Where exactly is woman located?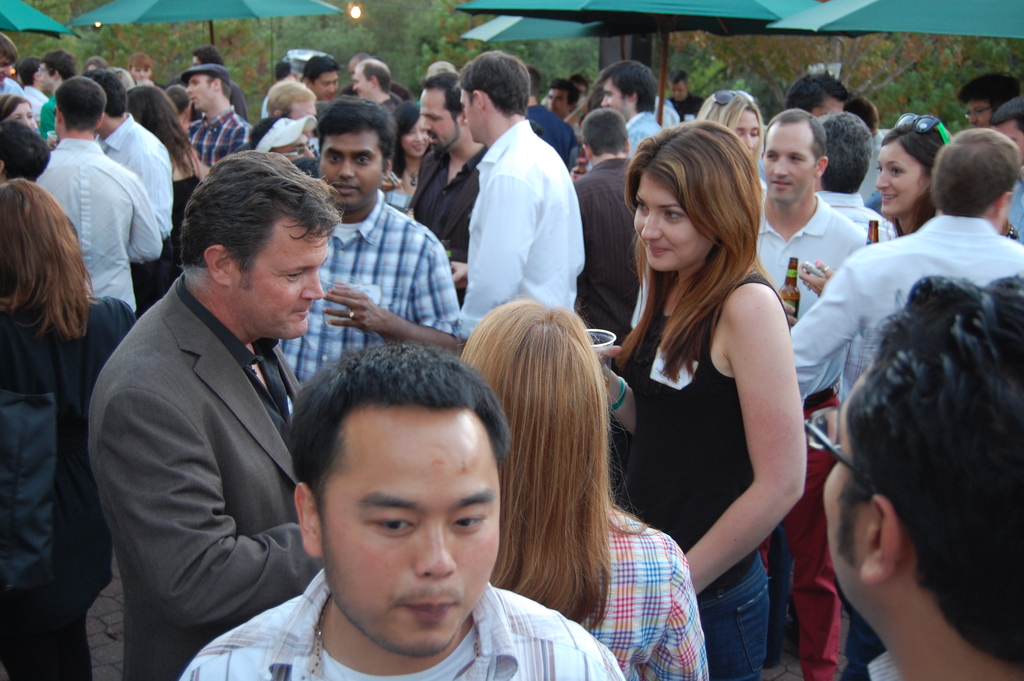
Its bounding box is 574, 117, 812, 680.
